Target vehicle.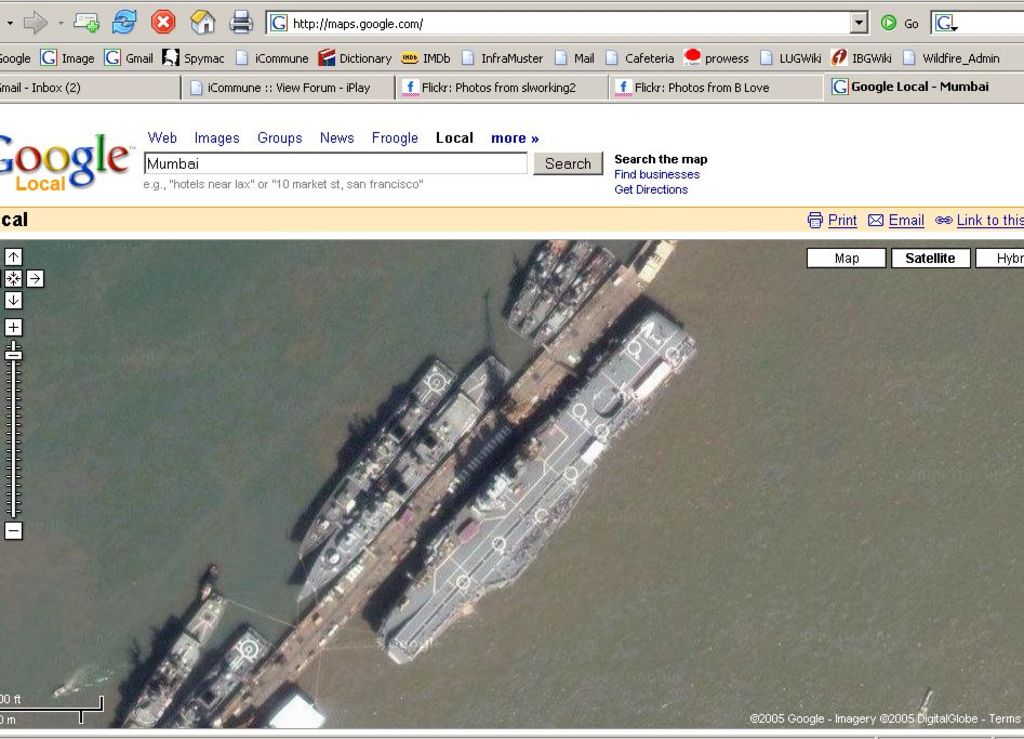
Target region: {"left": 376, "top": 311, "right": 696, "bottom": 669}.
